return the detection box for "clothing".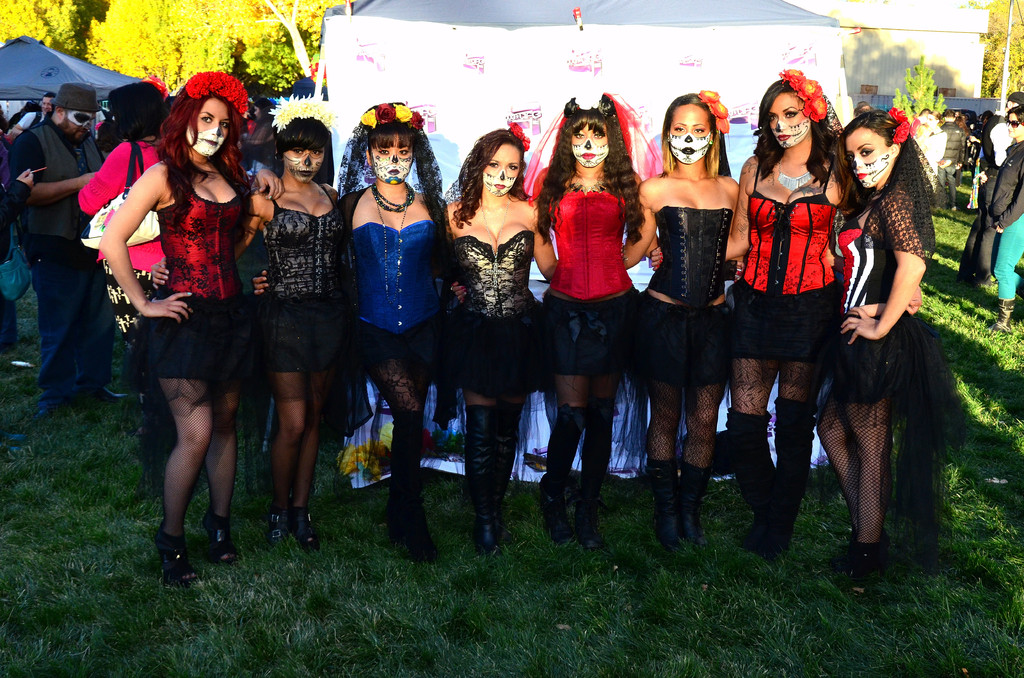
crop(339, 193, 445, 373).
